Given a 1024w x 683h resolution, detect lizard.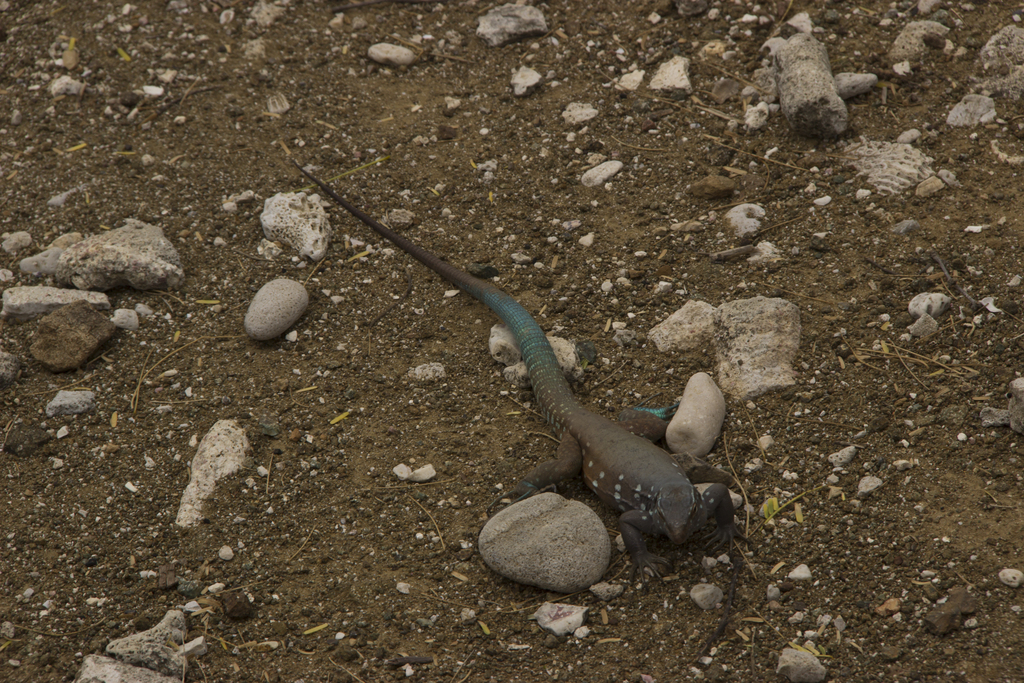
box=[323, 161, 752, 605].
